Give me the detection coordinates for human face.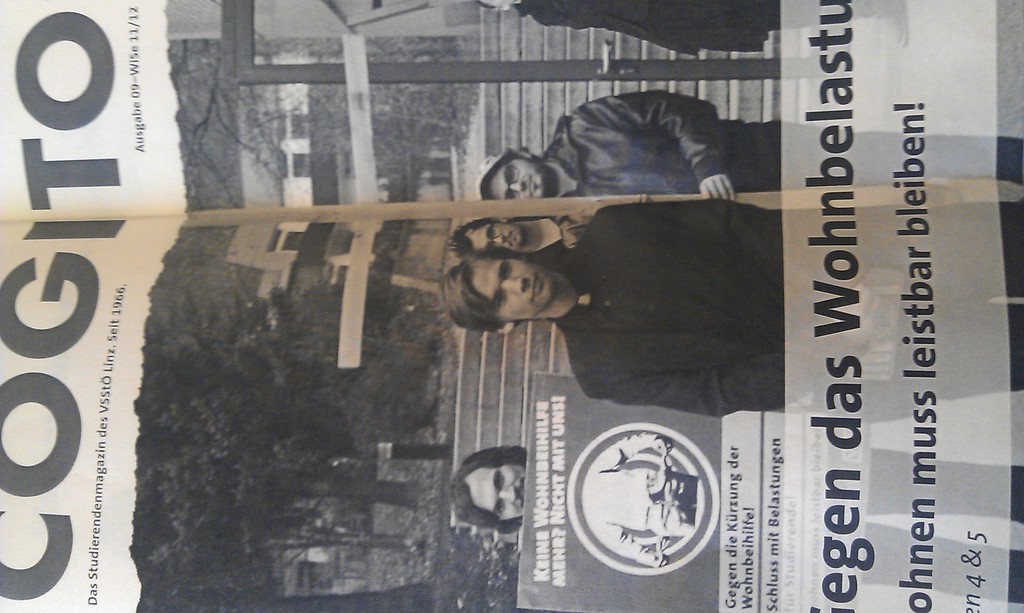
<box>488,159,550,197</box>.
